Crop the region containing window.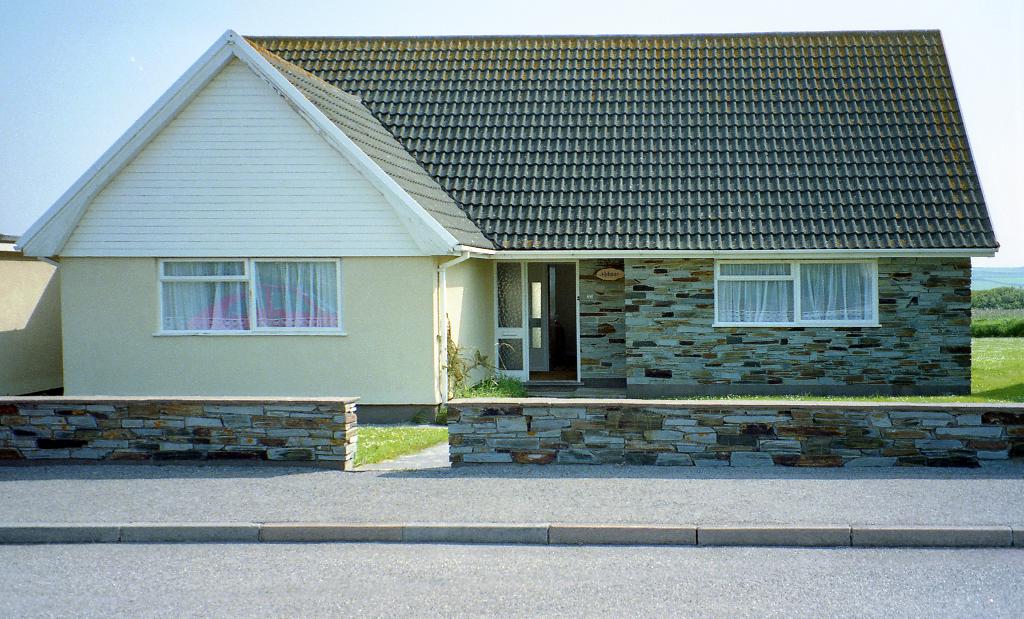
Crop region: 152/258/350/337.
